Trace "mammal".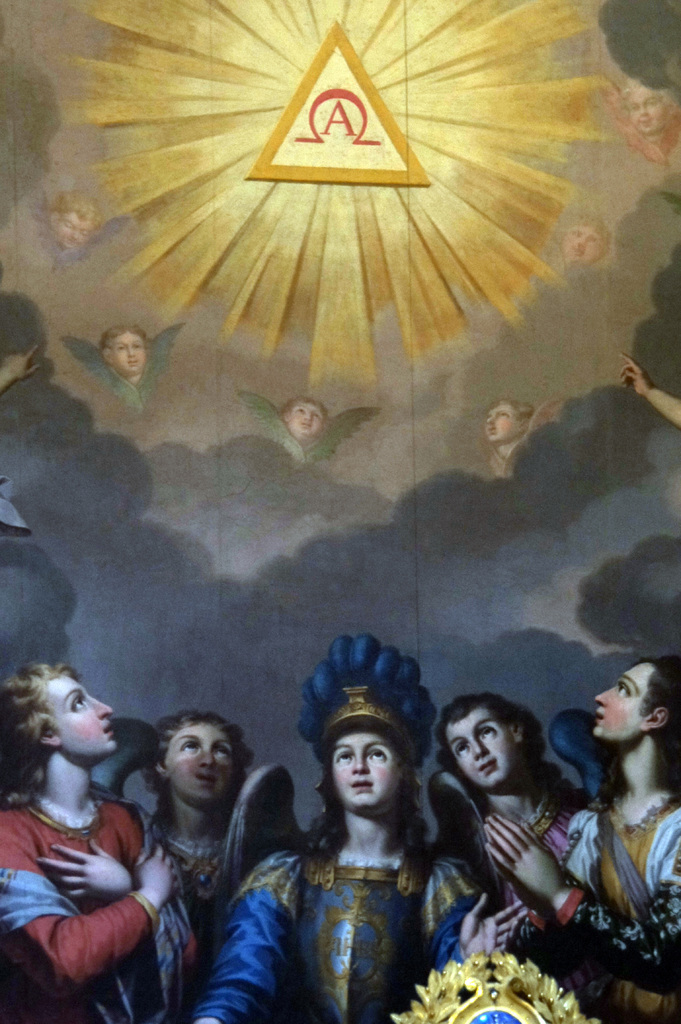
Traced to (x1=618, y1=354, x2=680, y2=424).
